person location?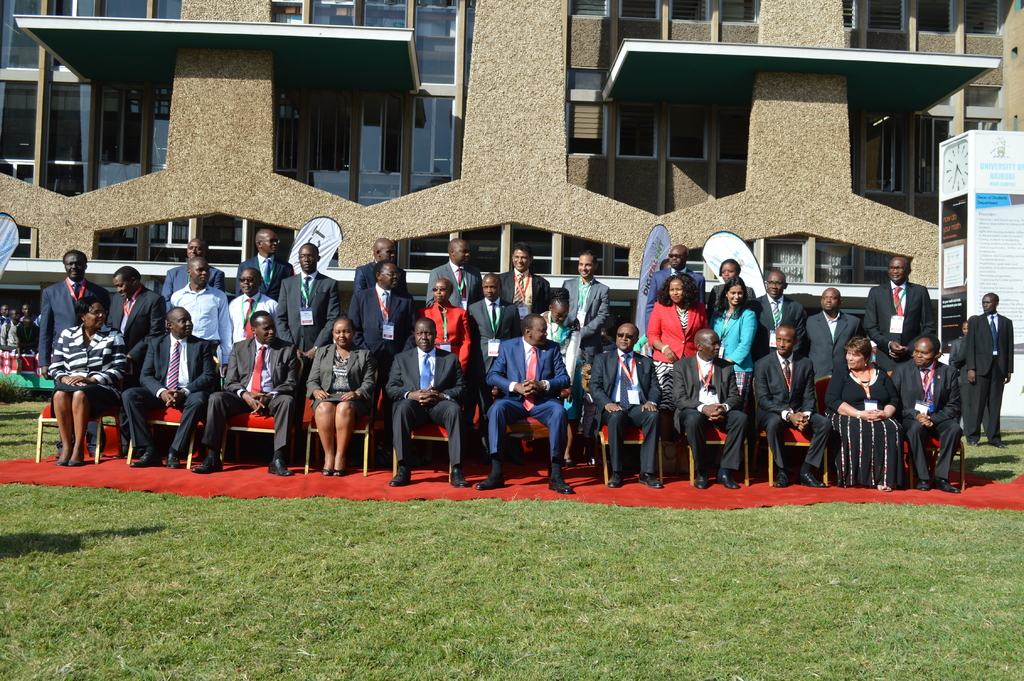
420/276/474/373
